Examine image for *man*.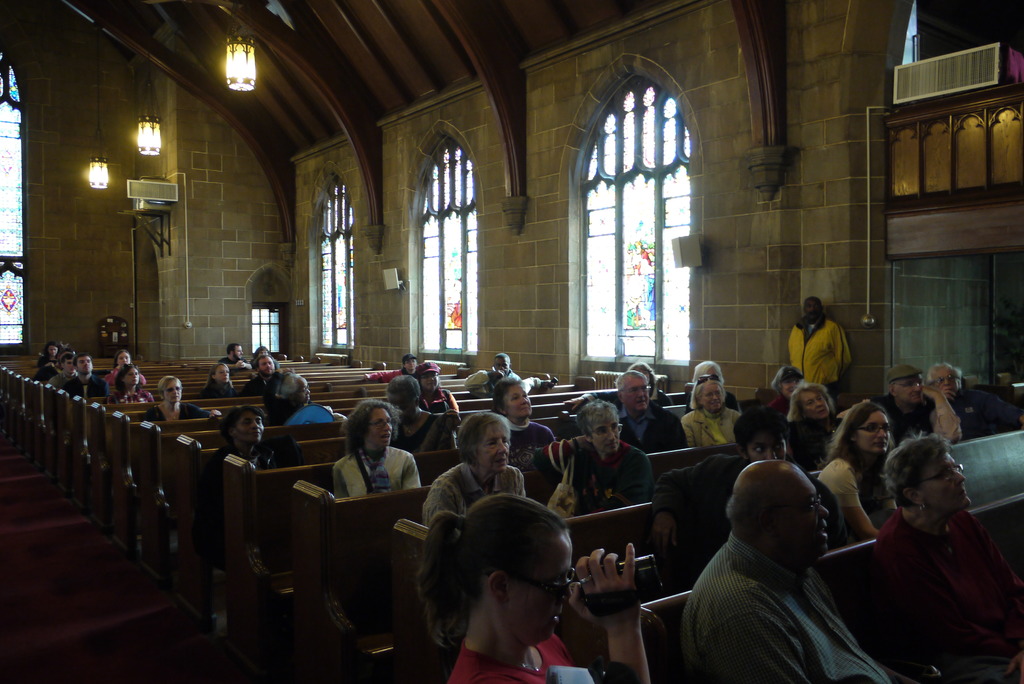
Examination result: BBox(788, 295, 852, 398).
